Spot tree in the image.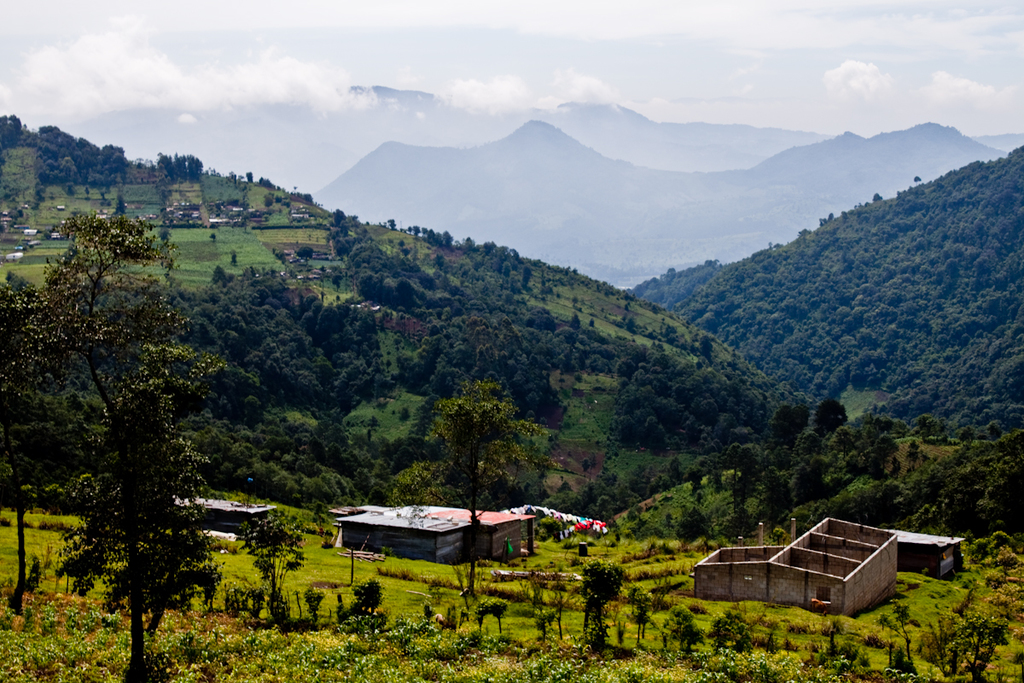
tree found at {"x1": 26, "y1": 150, "x2": 234, "y2": 651}.
